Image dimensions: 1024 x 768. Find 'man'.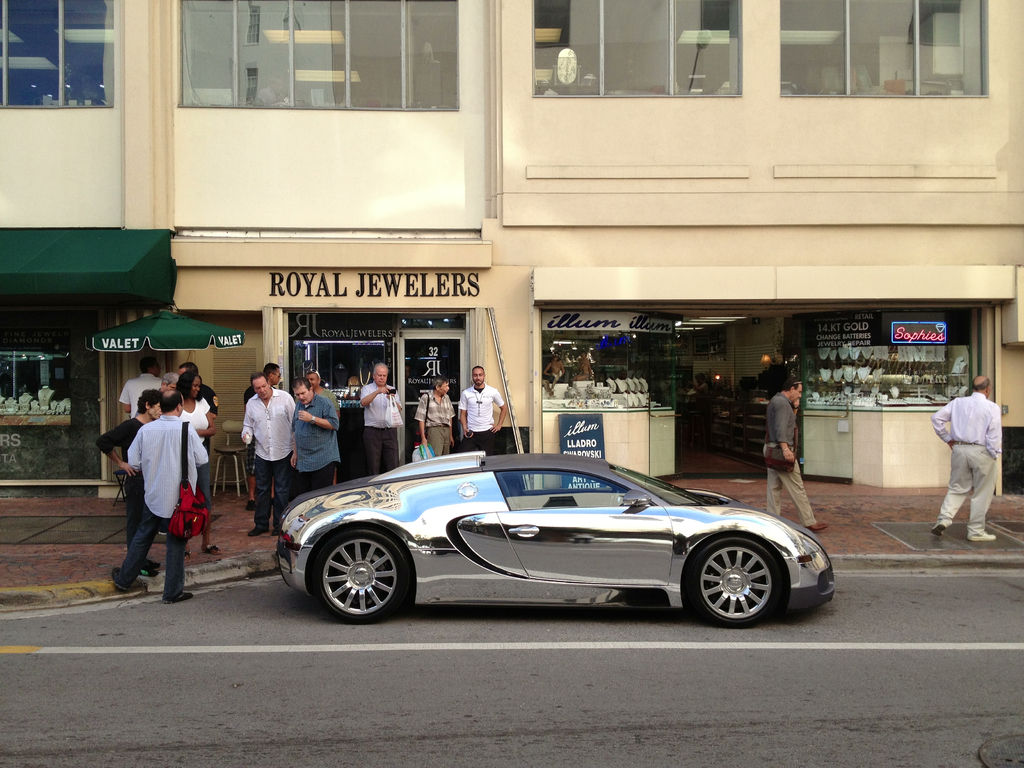
{"left": 240, "top": 374, "right": 304, "bottom": 529}.
